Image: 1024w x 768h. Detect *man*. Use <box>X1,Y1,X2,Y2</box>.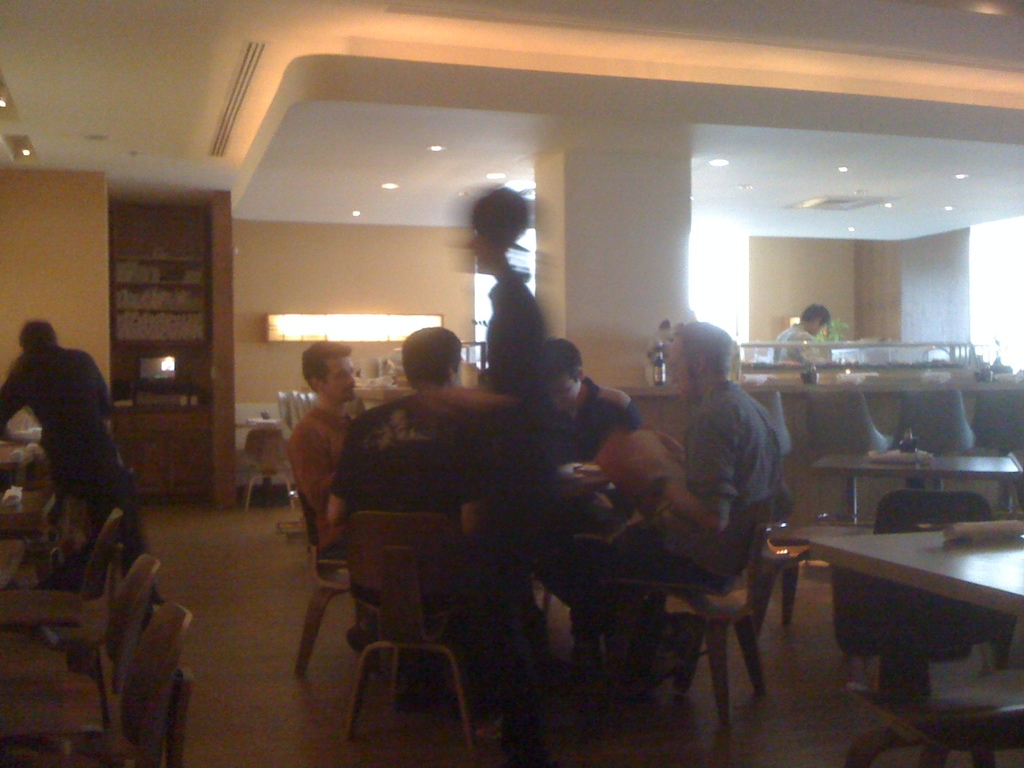
<box>768,303,836,385</box>.
